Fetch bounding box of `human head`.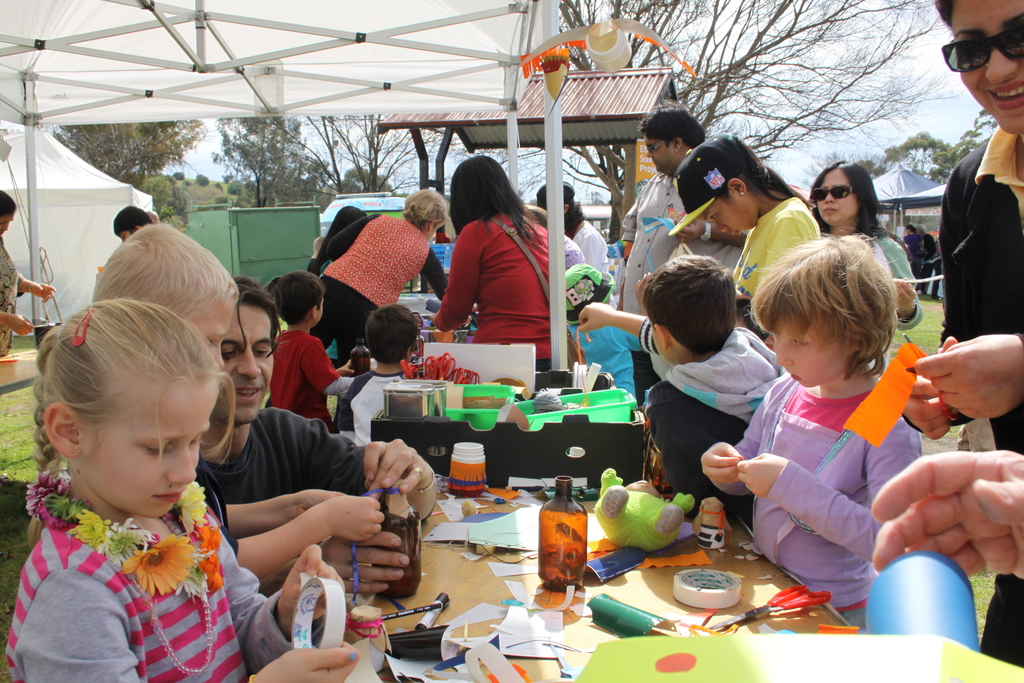
Bbox: x1=640 y1=253 x2=737 y2=368.
